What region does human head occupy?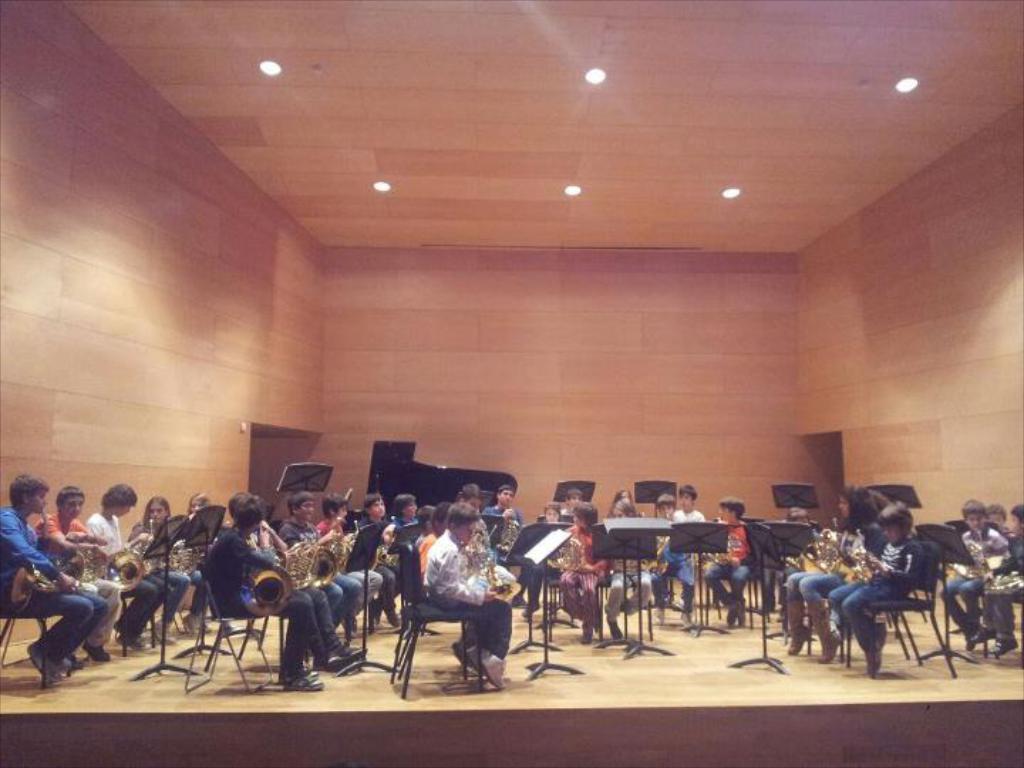
{"left": 613, "top": 488, "right": 636, "bottom": 505}.
